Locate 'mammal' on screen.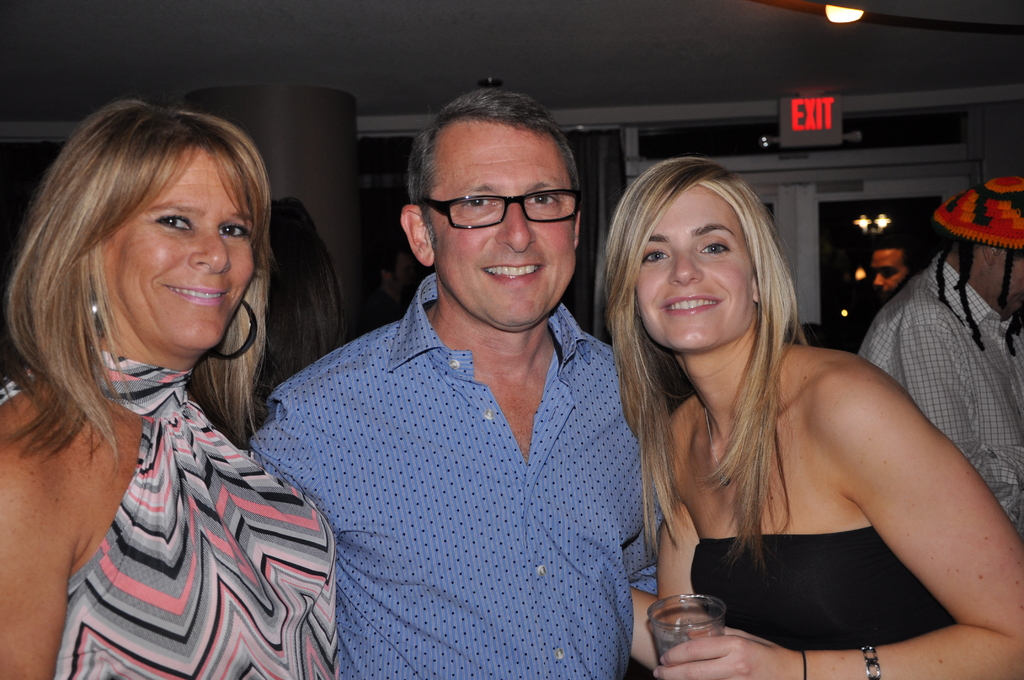
On screen at rect(854, 176, 1023, 531).
